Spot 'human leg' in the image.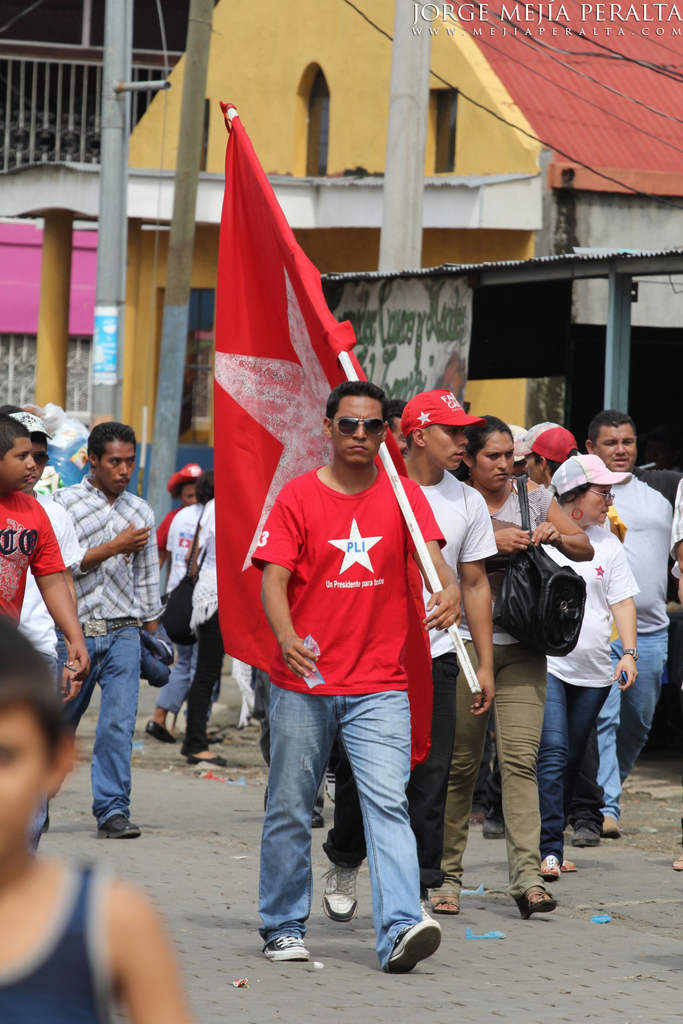
'human leg' found at [261, 675, 339, 961].
